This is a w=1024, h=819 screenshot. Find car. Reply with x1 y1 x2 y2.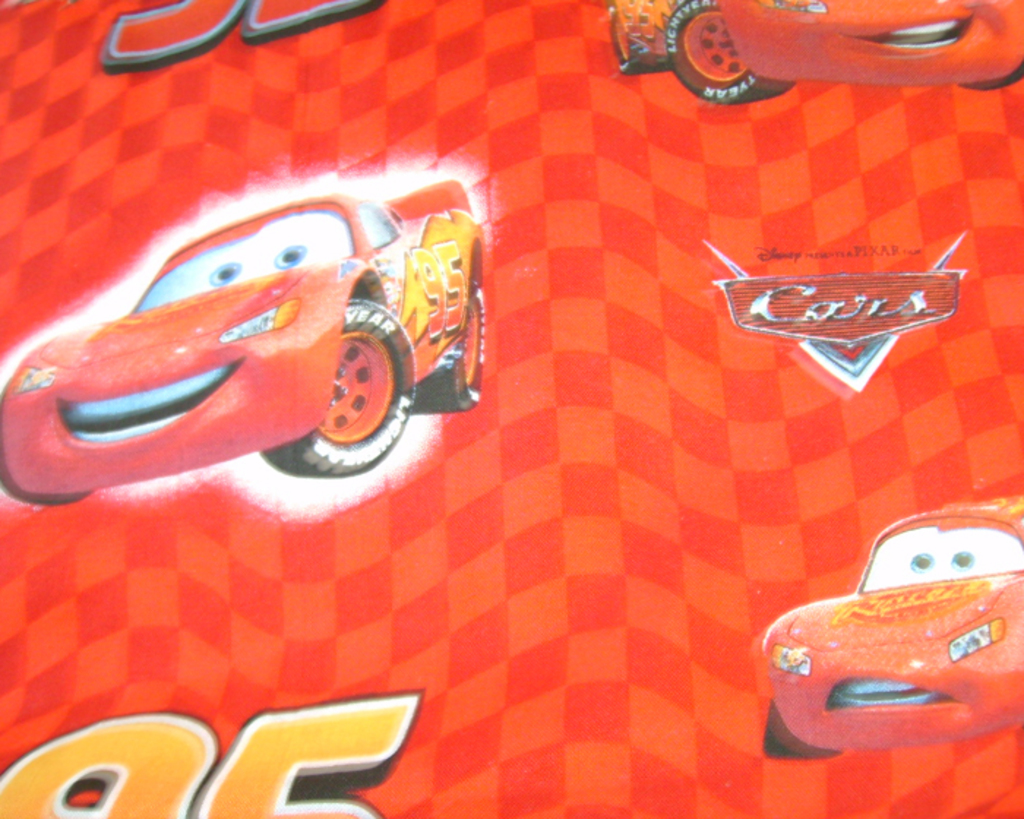
0 190 494 509.
